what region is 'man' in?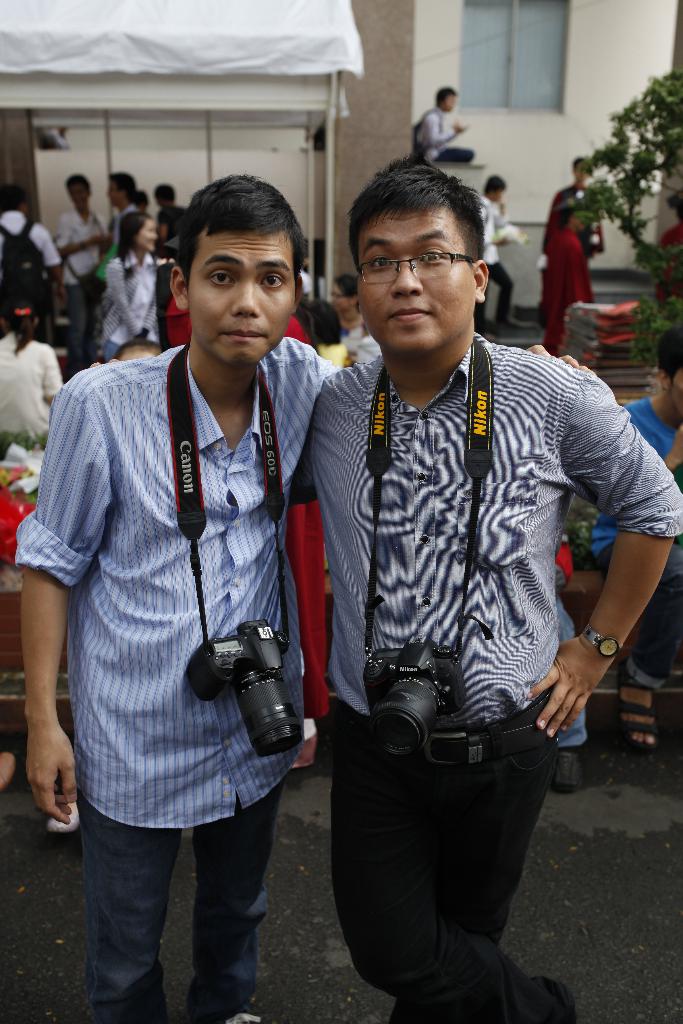
BBox(15, 166, 589, 1023).
